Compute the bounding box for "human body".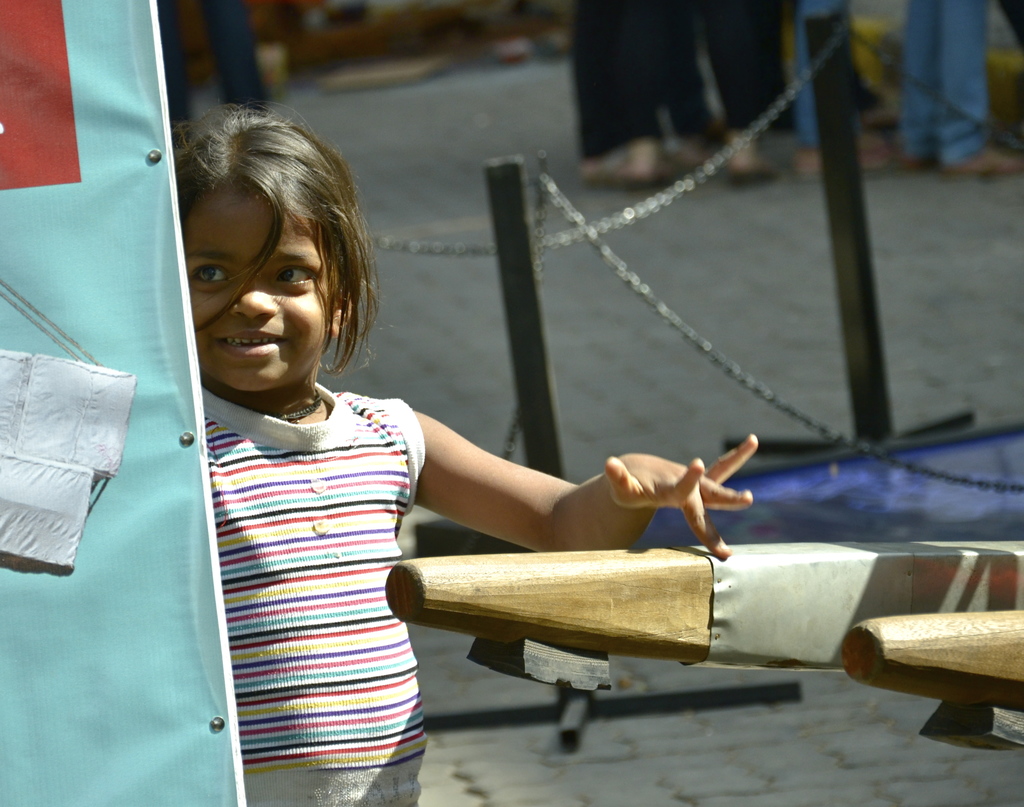
<bbox>135, 156, 689, 780</bbox>.
